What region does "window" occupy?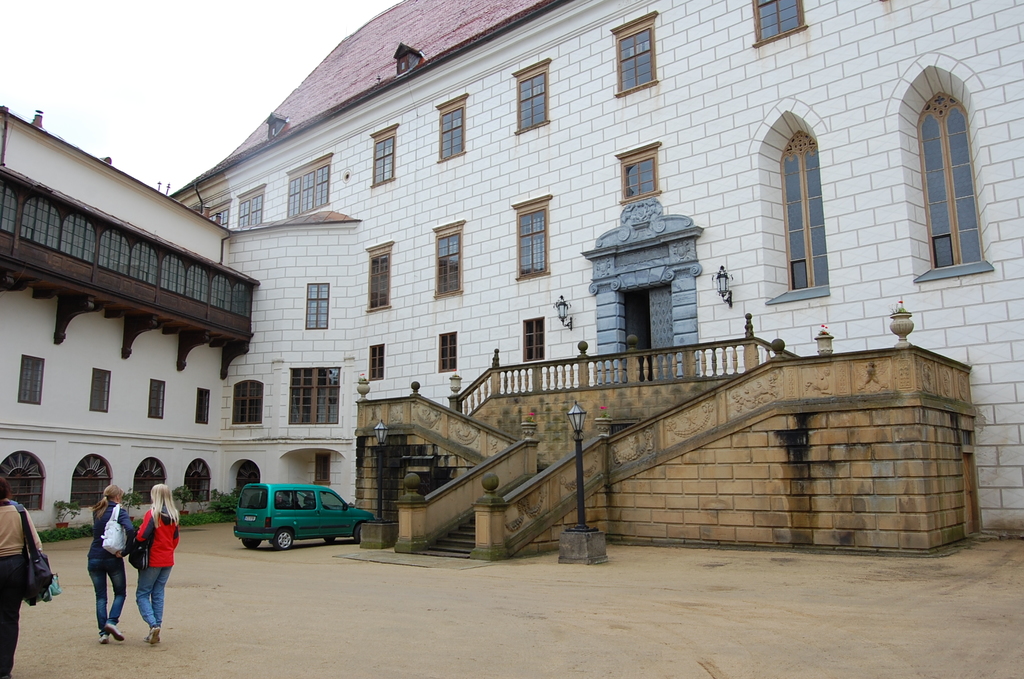
pyautogui.locateOnScreen(508, 55, 550, 135).
